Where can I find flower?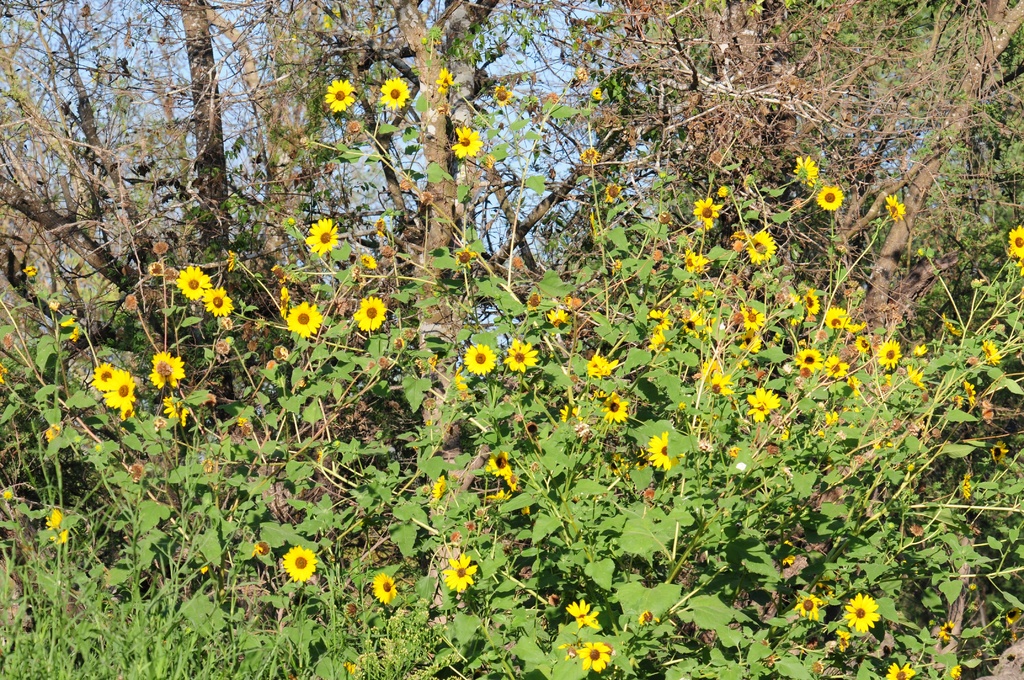
You can find it at (x1=714, y1=181, x2=728, y2=201).
